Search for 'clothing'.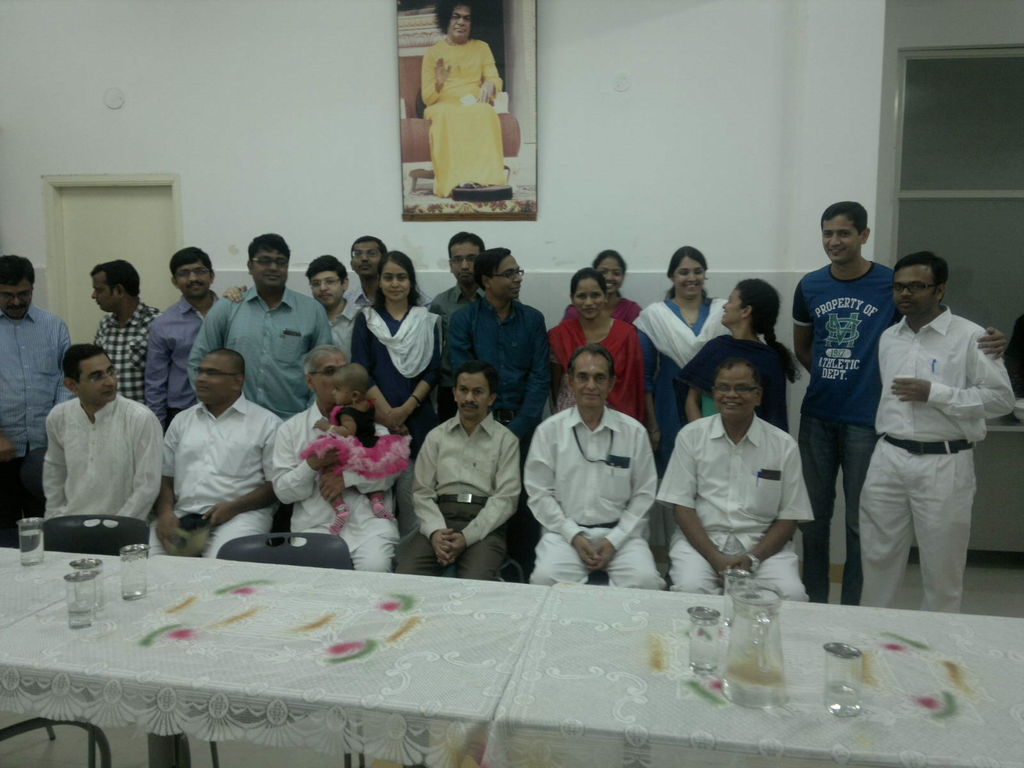
Found at bbox=[77, 291, 166, 411].
